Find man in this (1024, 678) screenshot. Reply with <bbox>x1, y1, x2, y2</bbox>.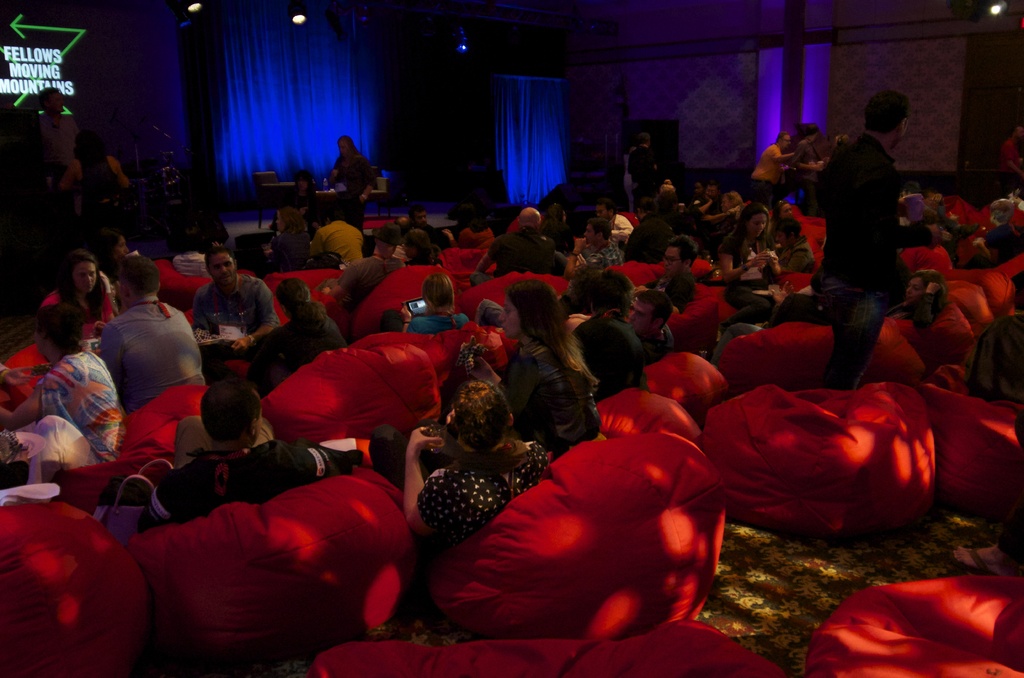
<bbox>309, 207, 364, 264</bbox>.
